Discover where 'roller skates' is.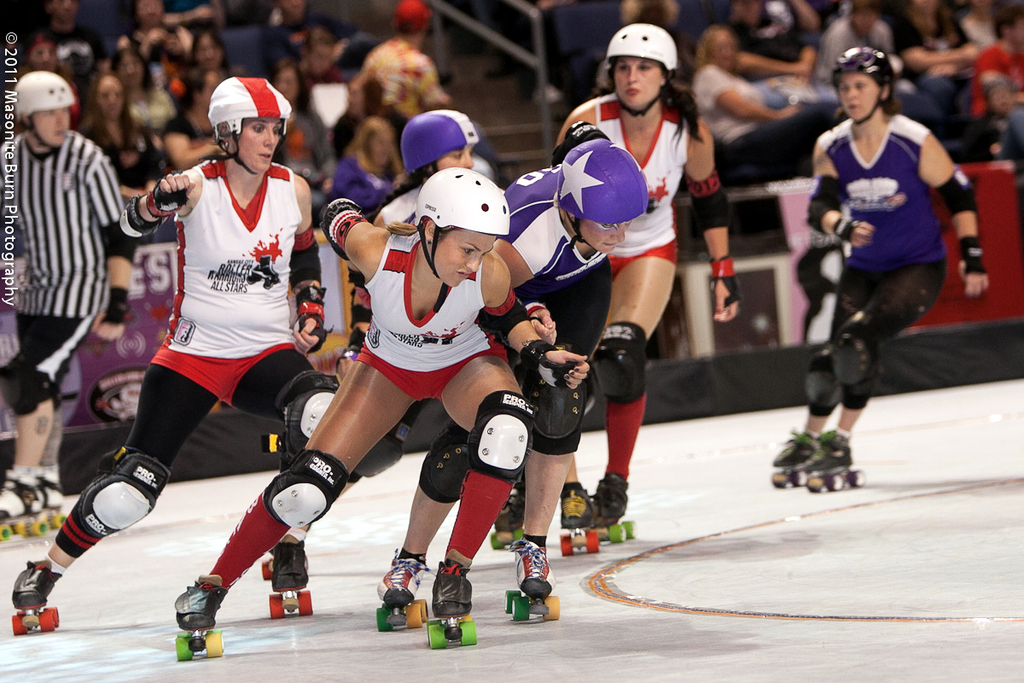
Discovered at [808,426,866,491].
